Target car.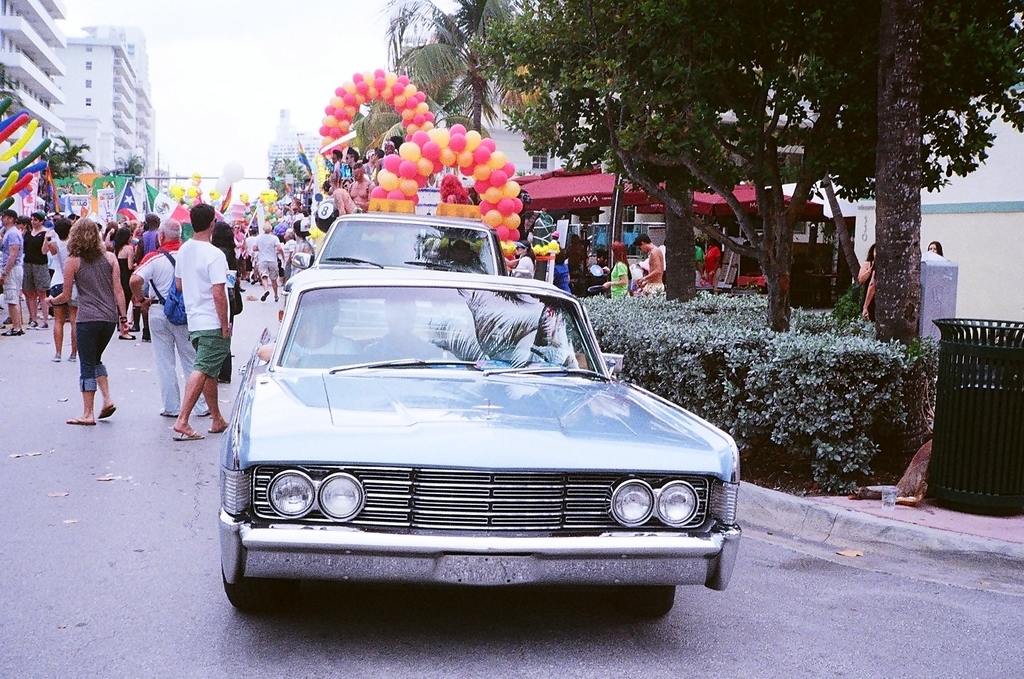
Target region: {"x1": 318, "y1": 215, "x2": 504, "y2": 278}.
